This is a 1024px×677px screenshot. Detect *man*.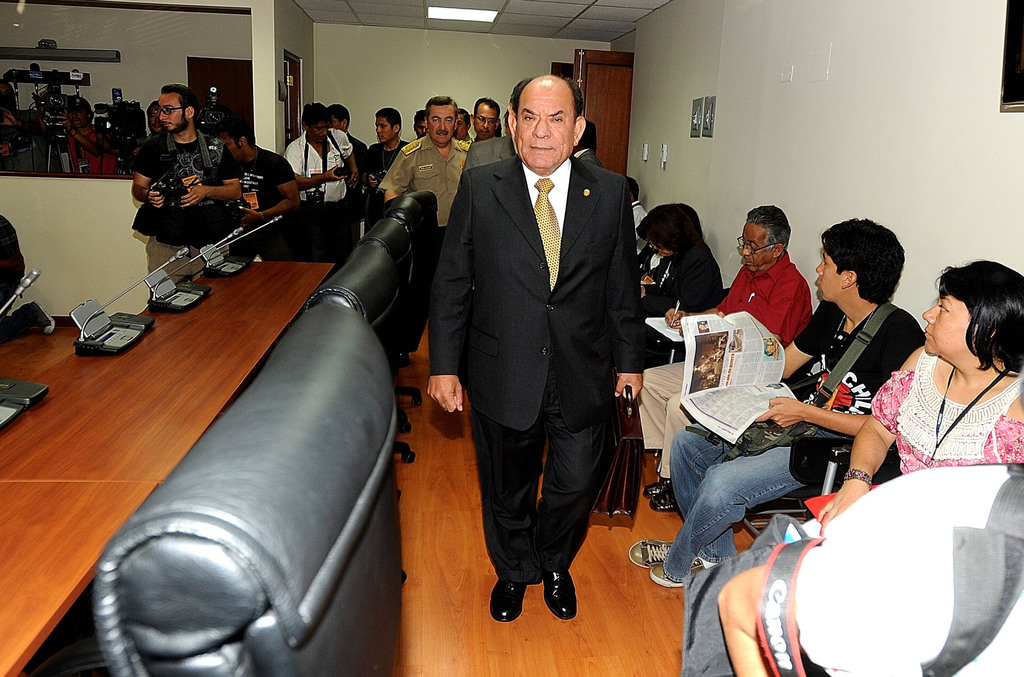
l=646, t=223, r=917, b=589.
